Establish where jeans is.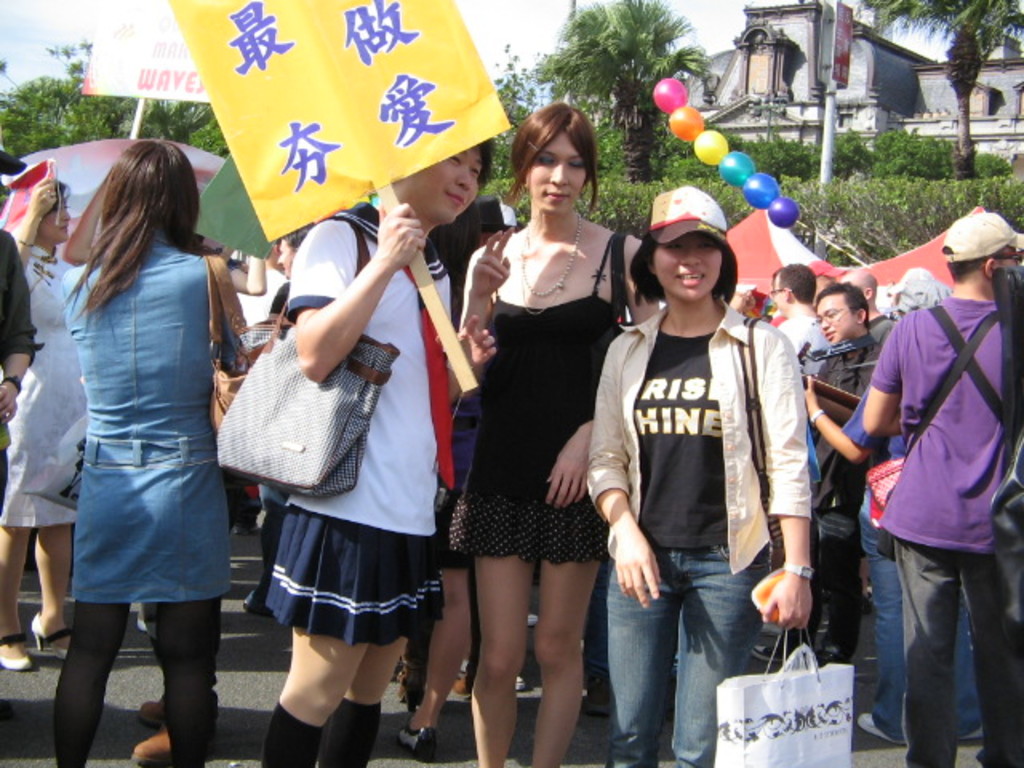
Established at bbox=(590, 558, 771, 760).
